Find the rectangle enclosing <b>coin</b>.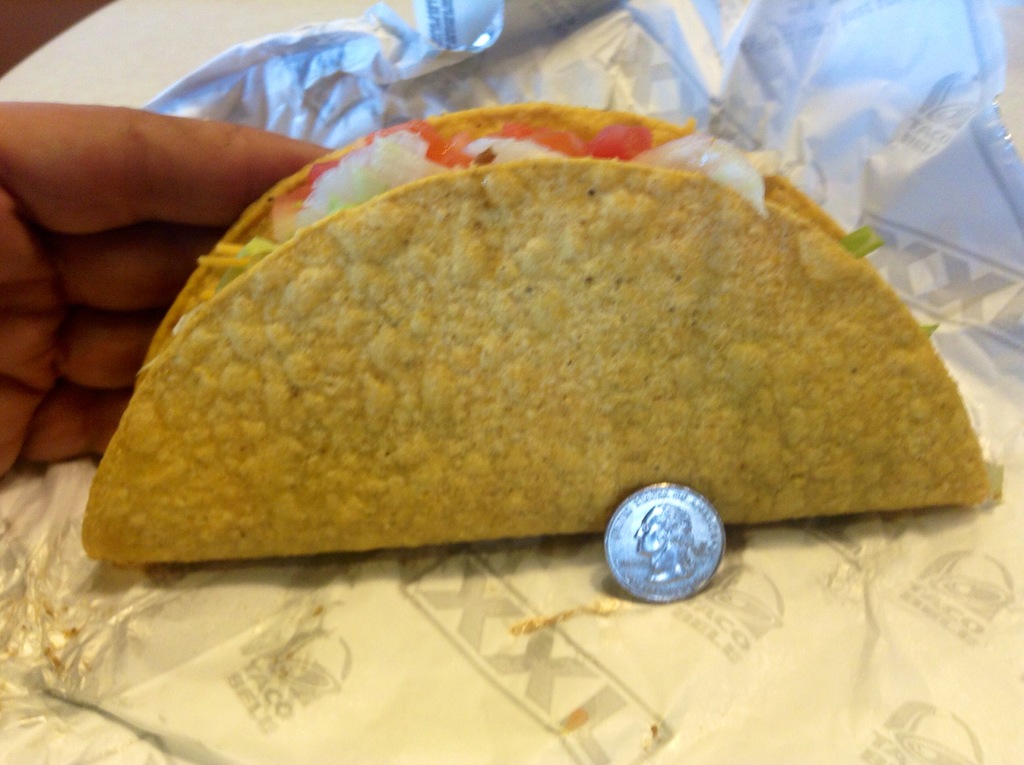
bbox=(599, 478, 726, 601).
